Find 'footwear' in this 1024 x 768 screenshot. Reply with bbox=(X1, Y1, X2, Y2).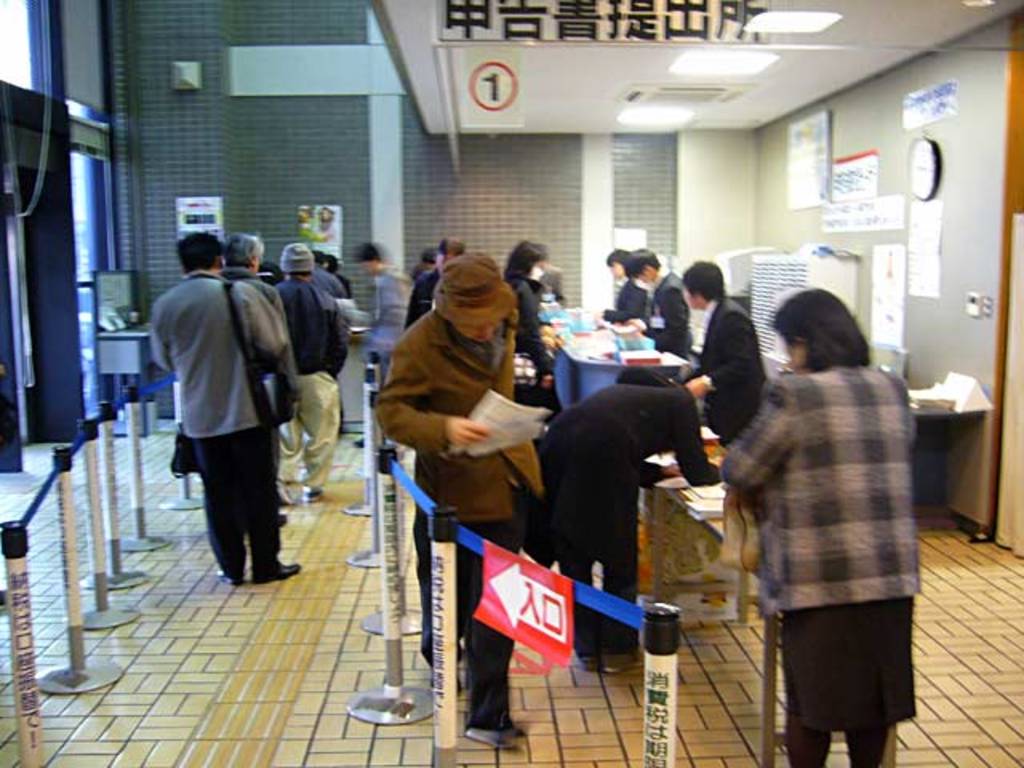
bbox=(306, 490, 320, 504).
